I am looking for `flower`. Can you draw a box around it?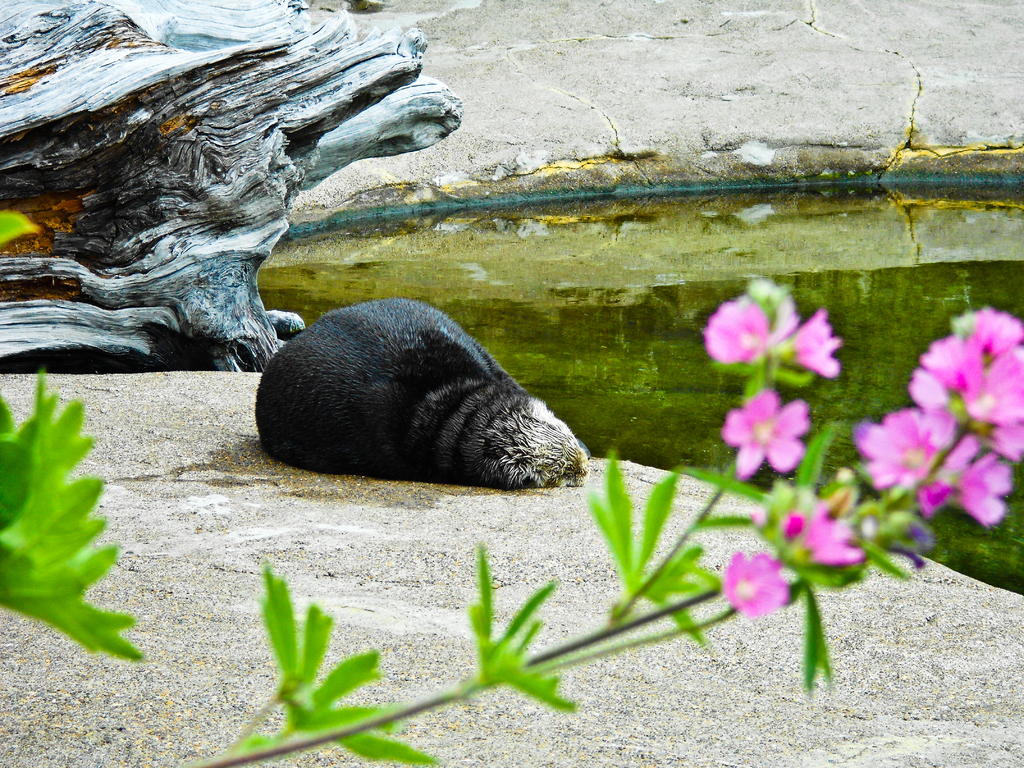
Sure, the bounding box is 914:331:988:400.
